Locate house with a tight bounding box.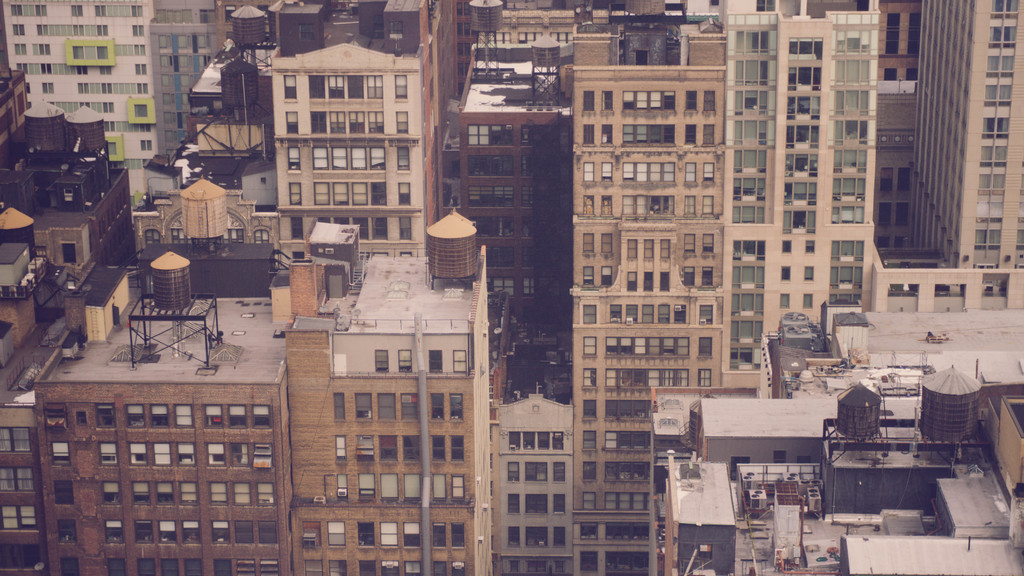
BBox(566, 6, 732, 575).
